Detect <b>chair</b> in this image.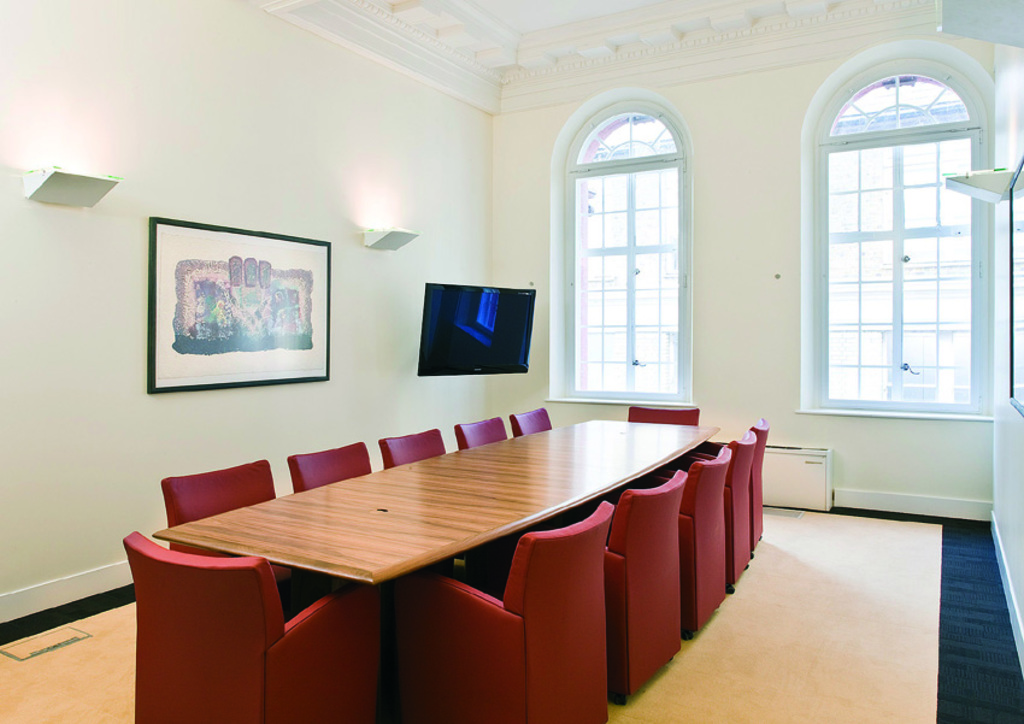
Detection: bbox=(614, 482, 682, 691).
